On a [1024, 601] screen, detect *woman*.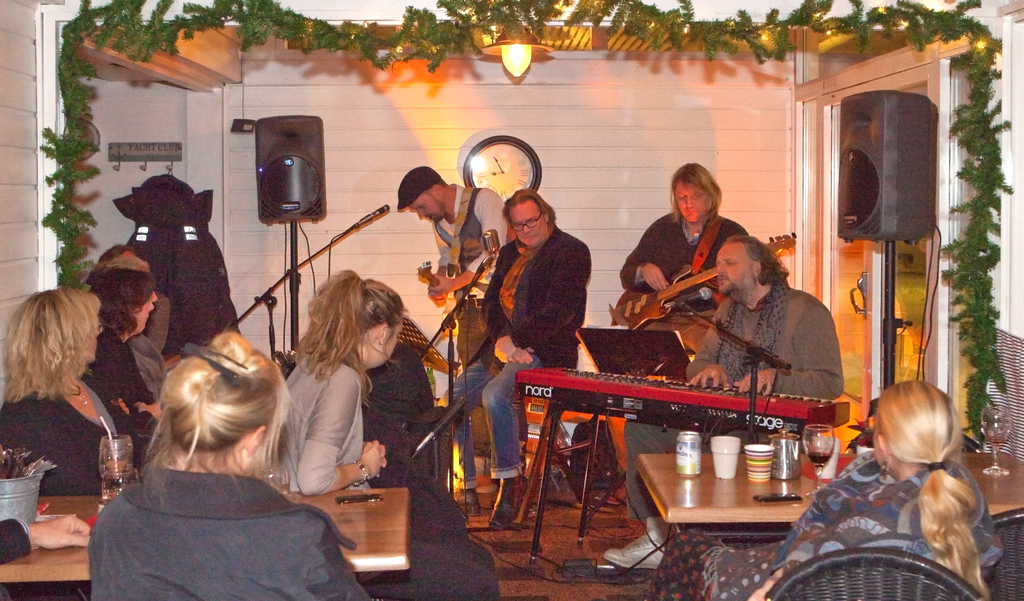
x1=93 y1=253 x2=175 y2=364.
